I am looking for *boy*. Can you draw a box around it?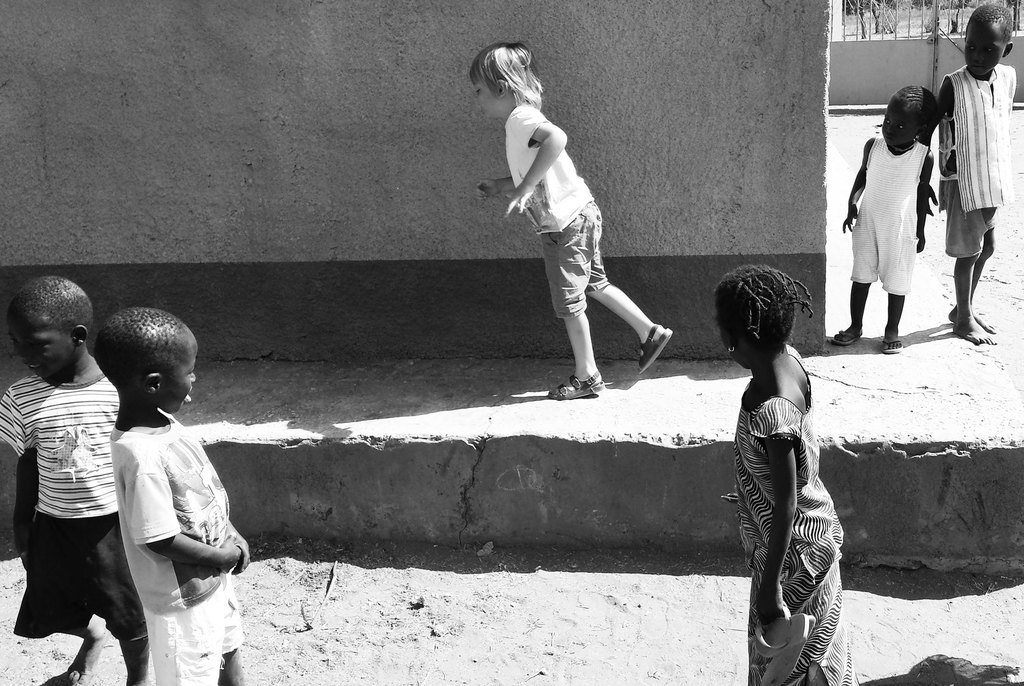
Sure, the bounding box is <bbox>88, 299, 244, 685</bbox>.
